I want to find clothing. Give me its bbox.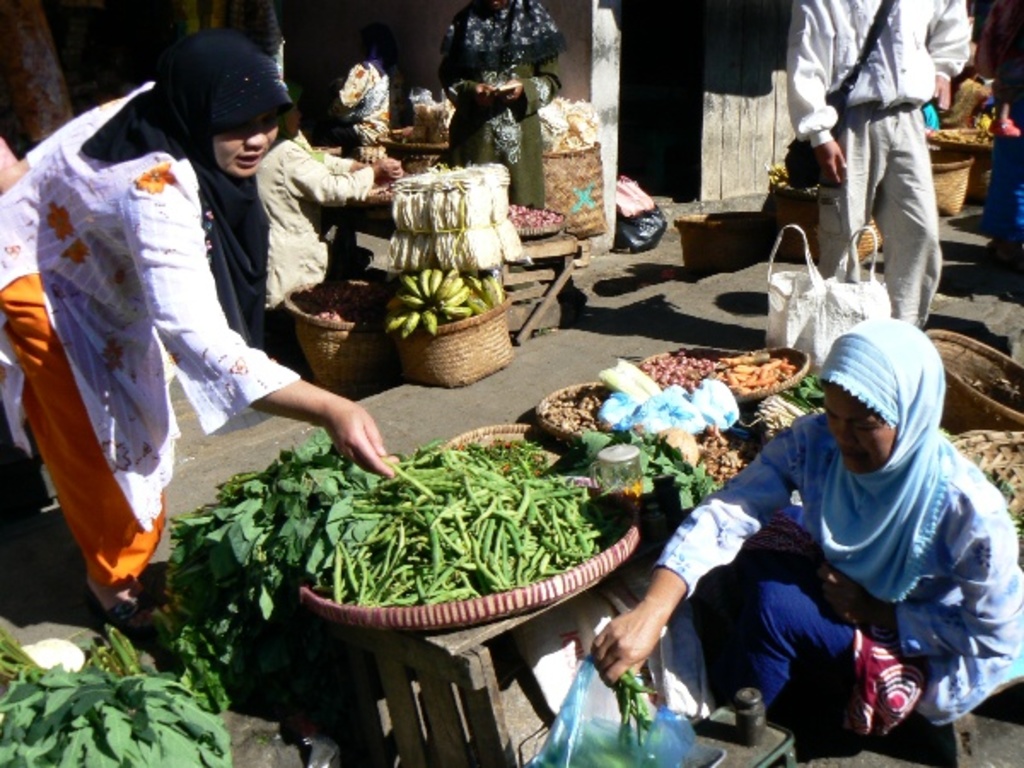
[981, 3, 1022, 307].
